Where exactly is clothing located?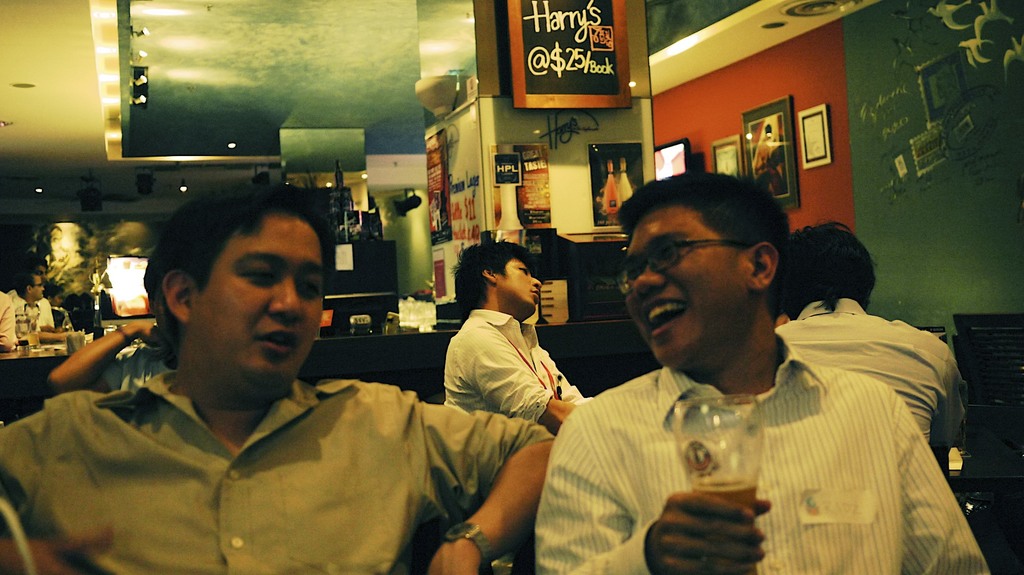
Its bounding box is [x1=0, y1=367, x2=561, y2=574].
